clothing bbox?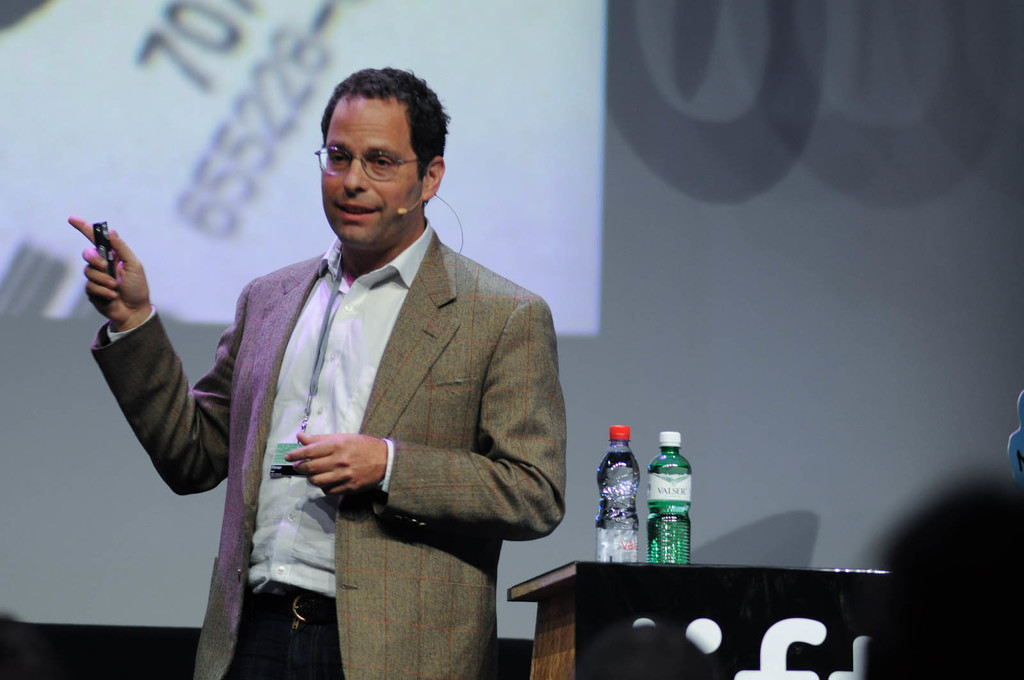
bbox=[88, 217, 568, 679]
